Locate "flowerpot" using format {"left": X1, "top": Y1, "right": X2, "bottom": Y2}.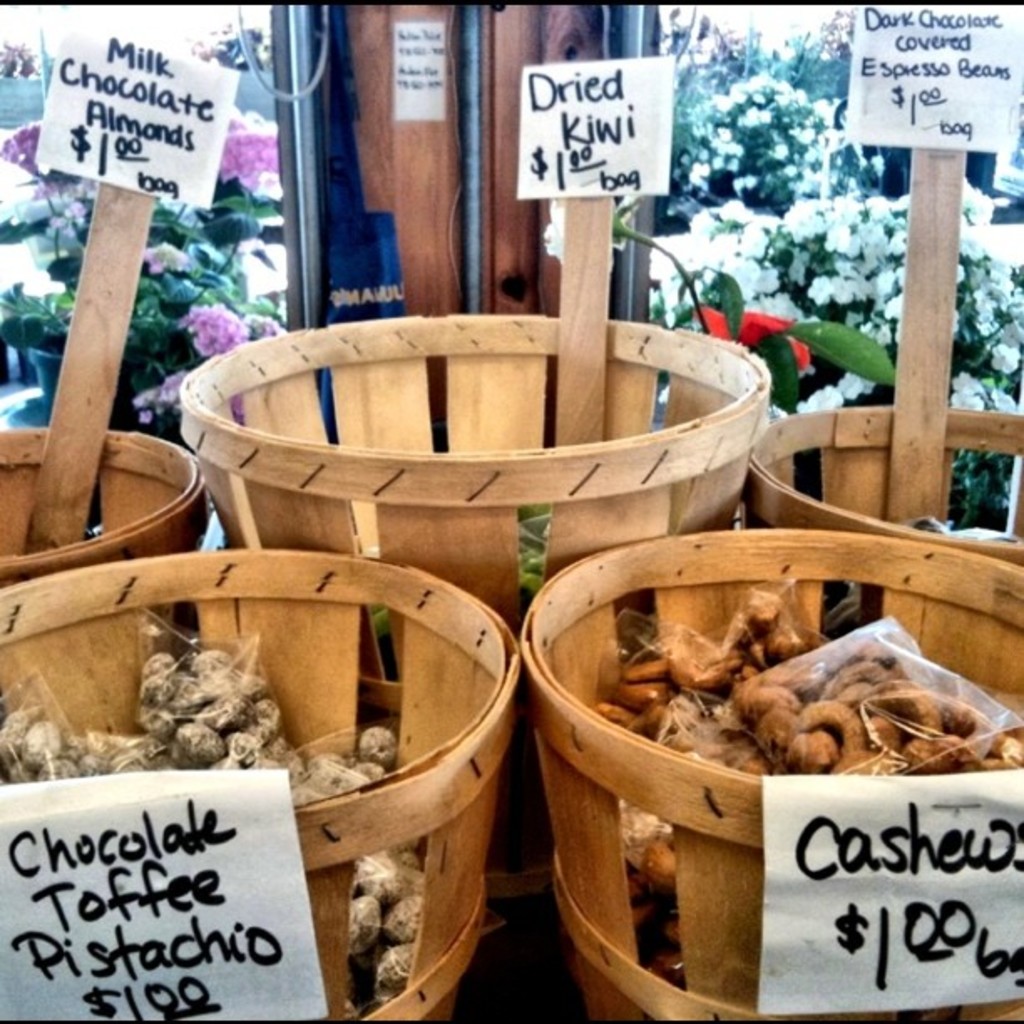
{"left": 59, "top": 562, "right": 639, "bottom": 999}.
